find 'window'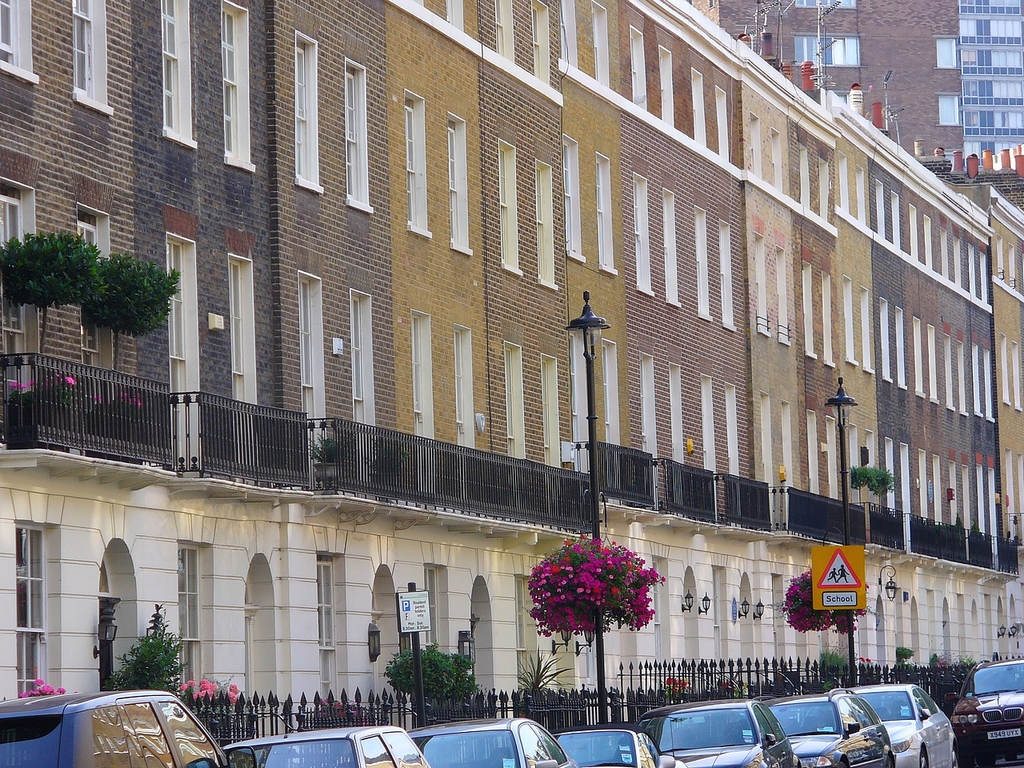
detection(914, 319, 922, 396)
